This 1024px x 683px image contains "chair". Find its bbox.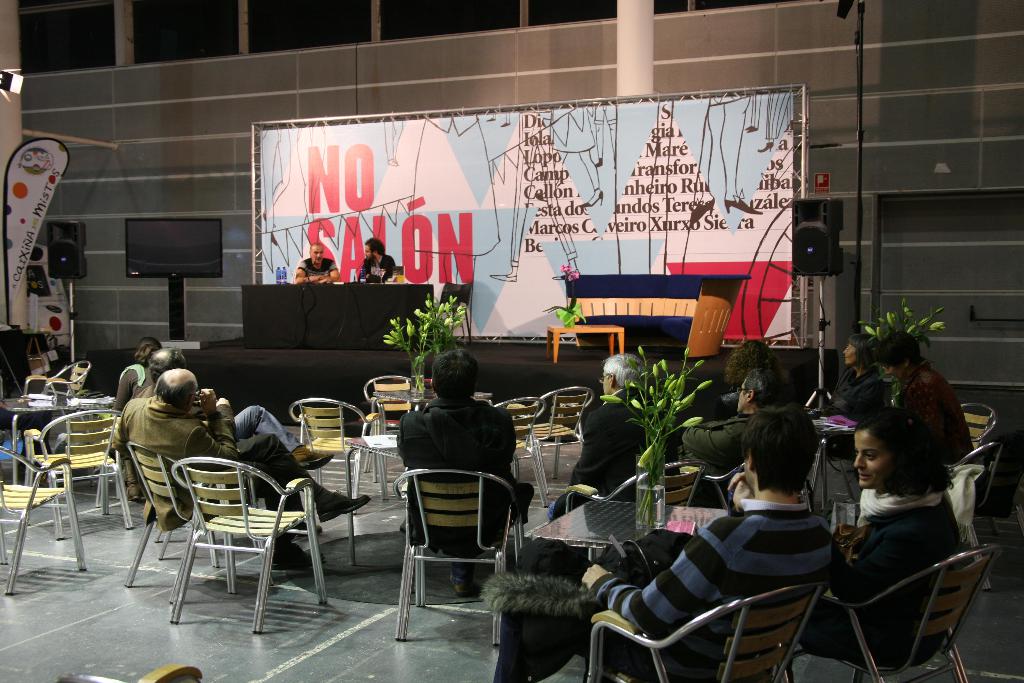
[19,407,132,543].
